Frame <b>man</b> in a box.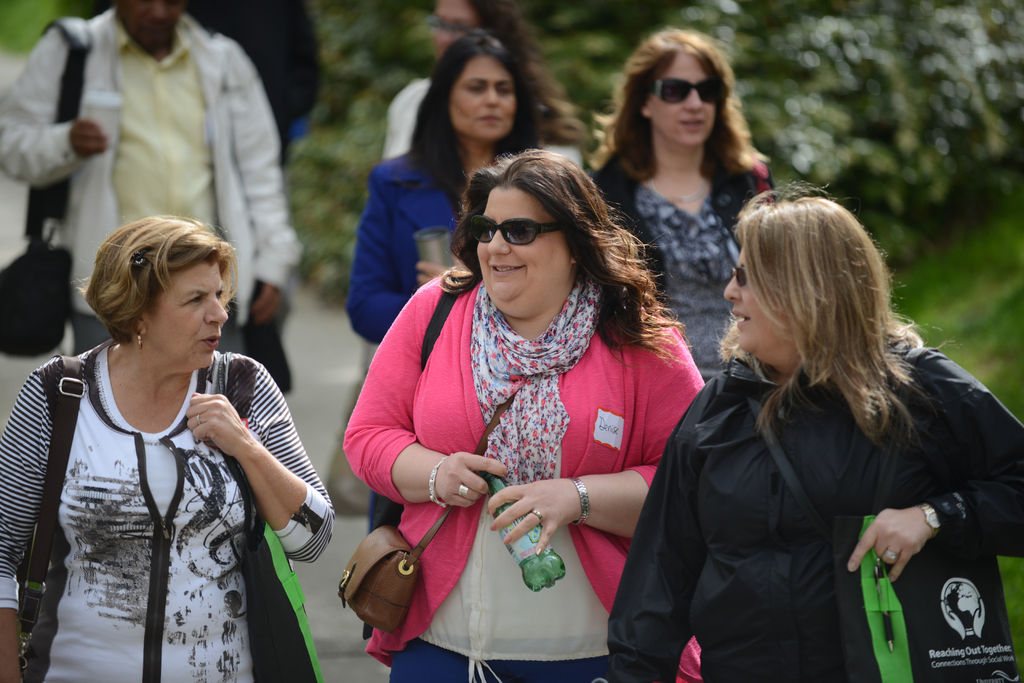
0 1 300 357.
